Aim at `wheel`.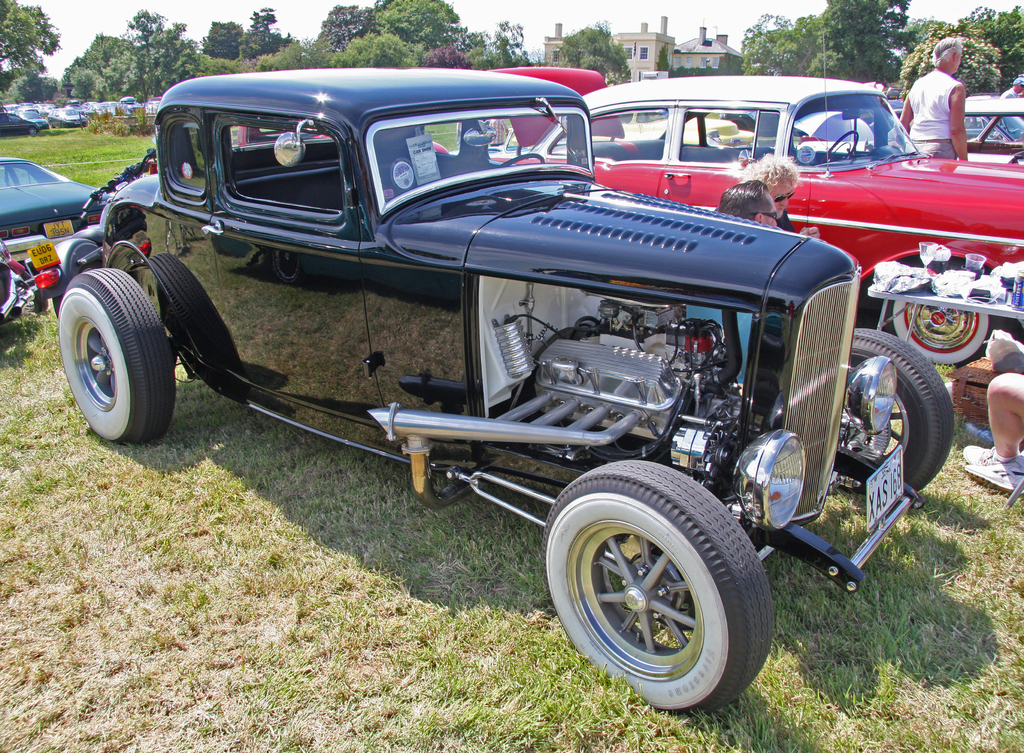
Aimed at [820, 131, 866, 162].
